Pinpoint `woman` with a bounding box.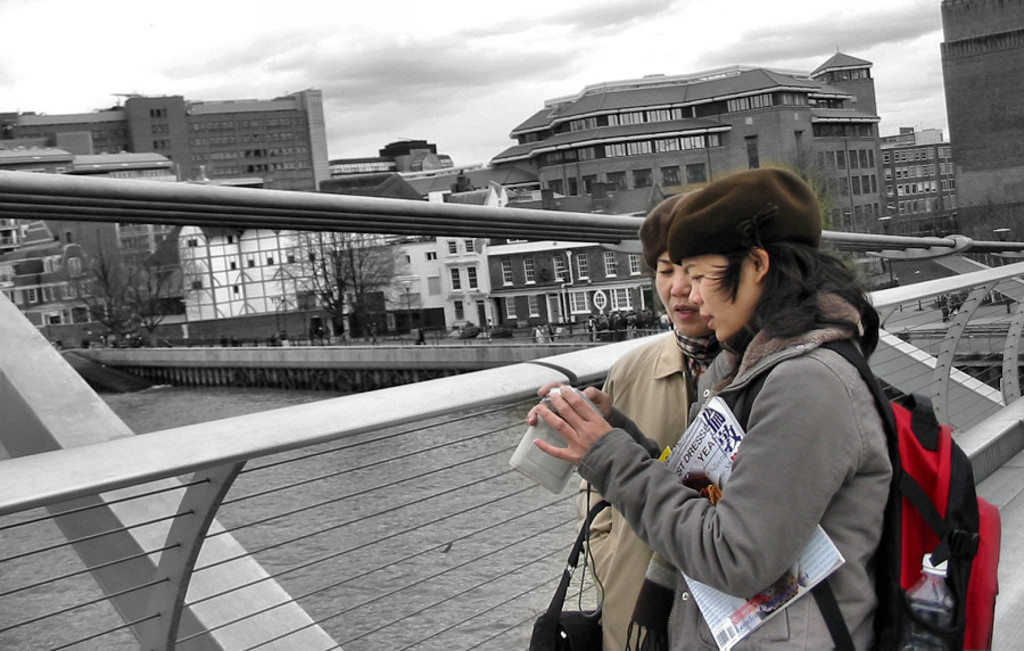
(530, 188, 728, 650).
